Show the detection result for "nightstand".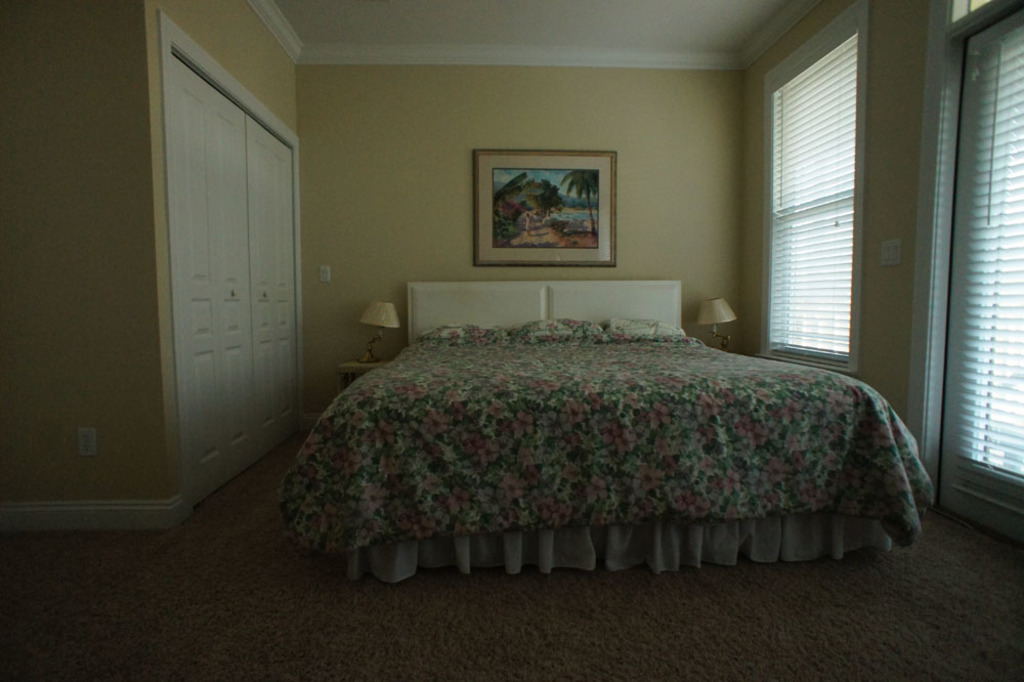
339, 360, 382, 391.
